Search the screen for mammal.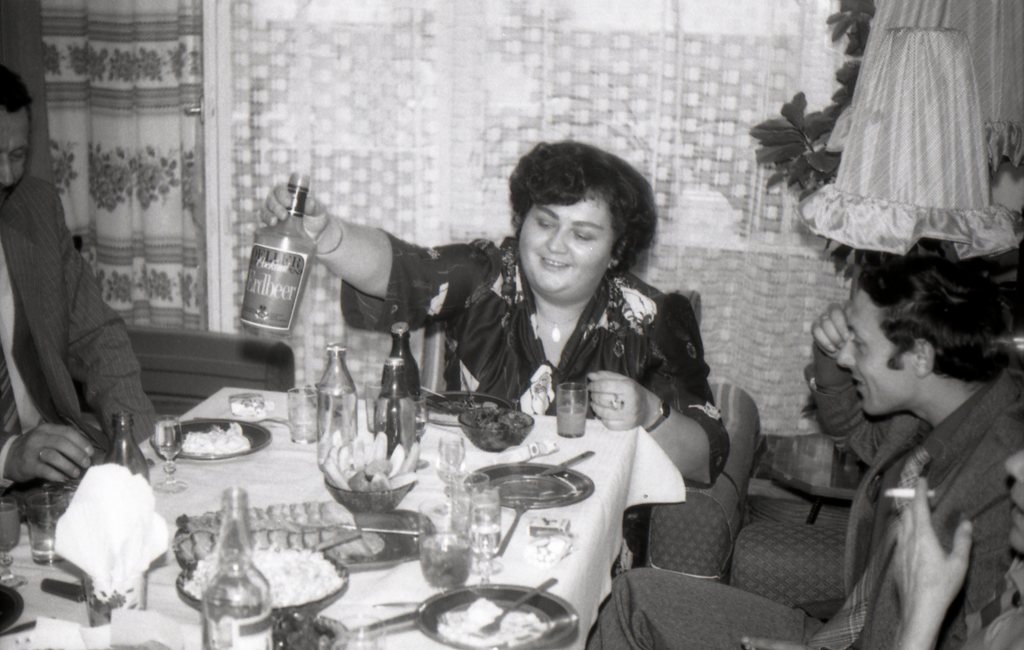
Found at 889, 450, 1023, 649.
